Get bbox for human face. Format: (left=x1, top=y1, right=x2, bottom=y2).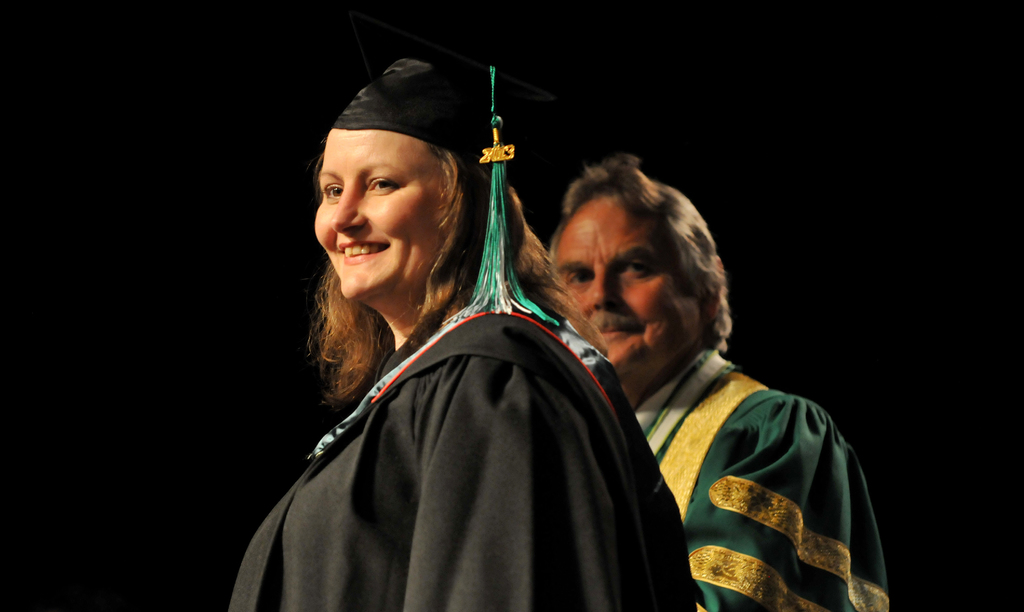
(left=551, top=195, right=703, bottom=368).
